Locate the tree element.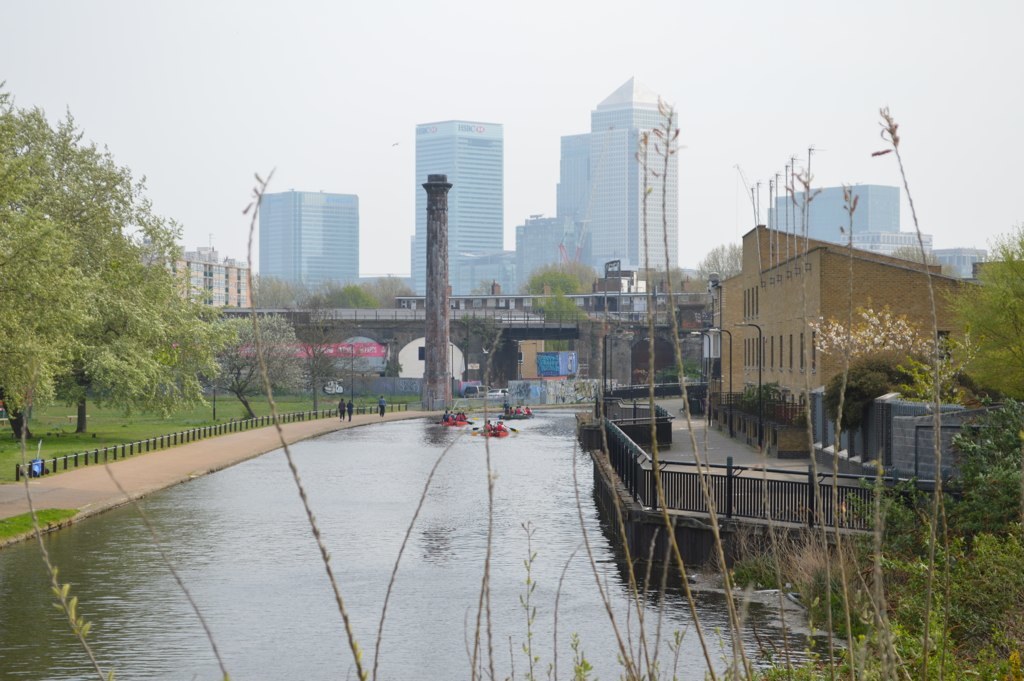
Element bbox: (left=700, top=241, right=741, bottom=282).
